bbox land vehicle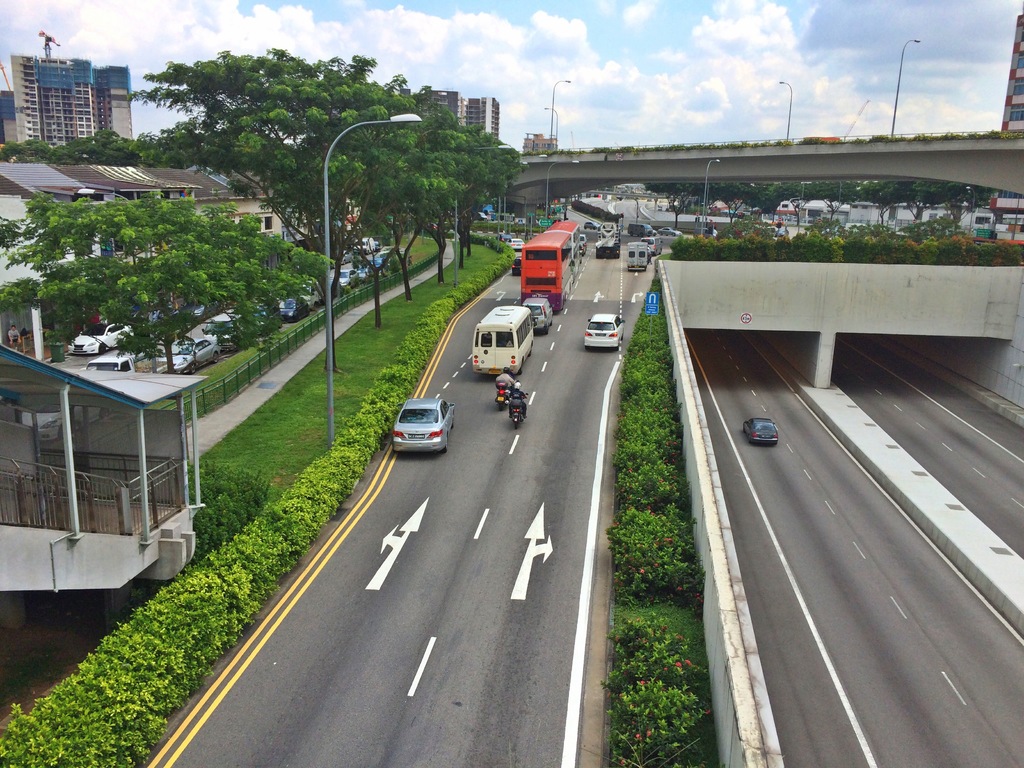
[742,416,776,444]
